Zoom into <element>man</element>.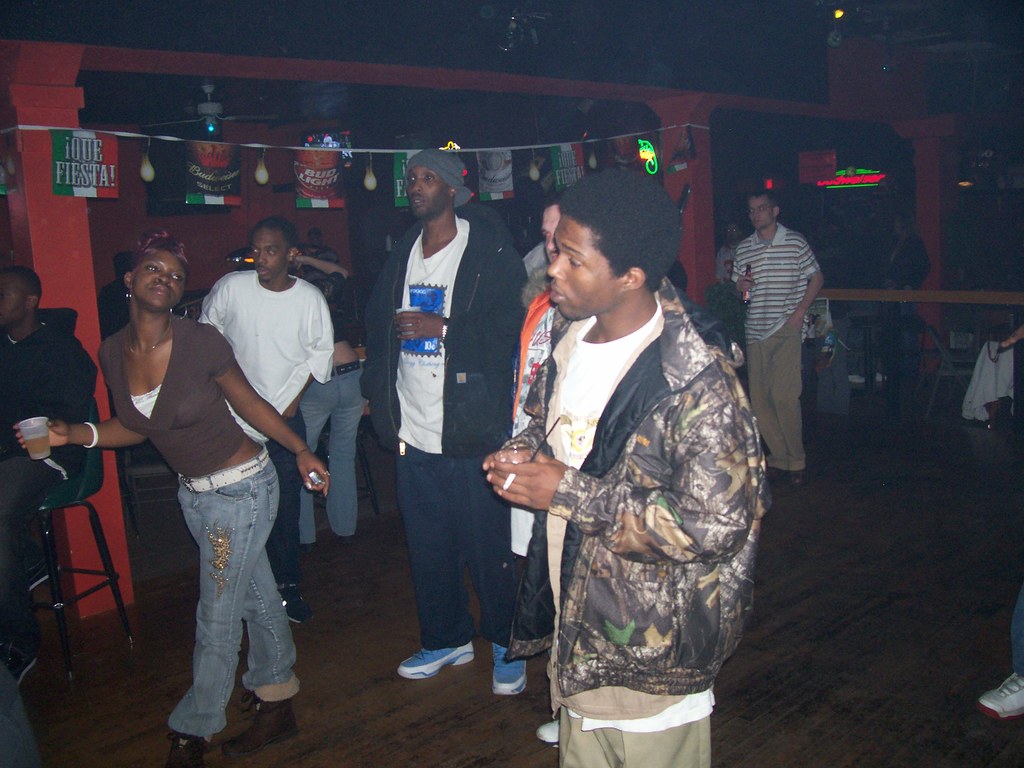
Zoom target: bbox(203, 222, 341, 624).
